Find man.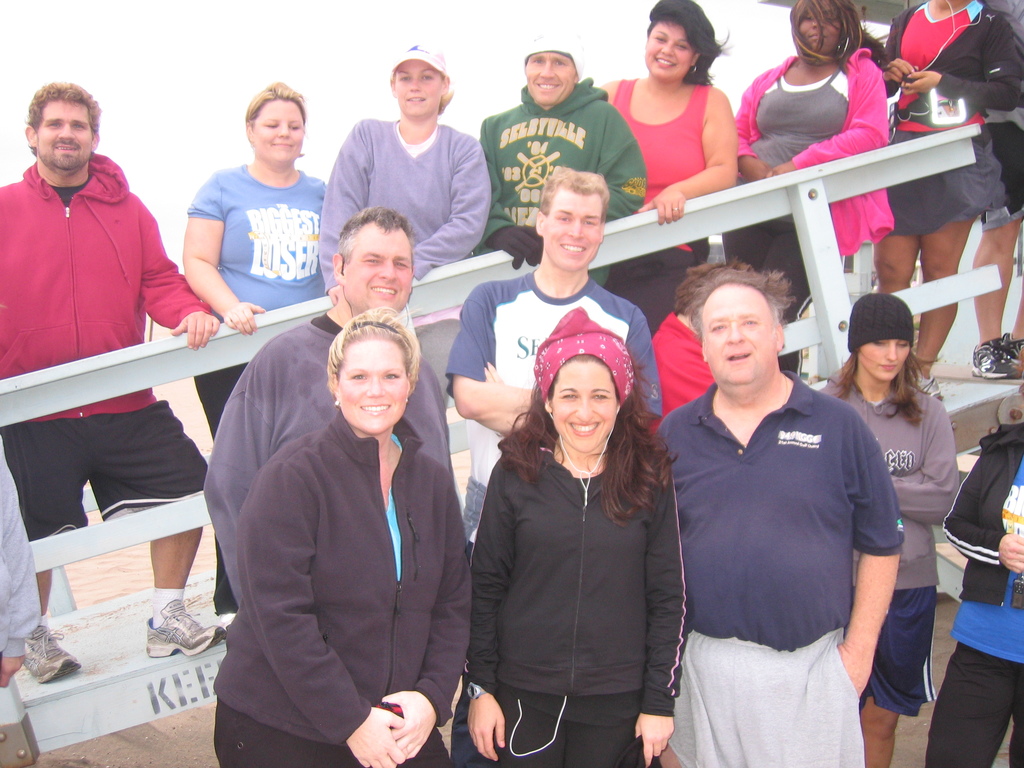
box=[447, 163, 664, 545].
